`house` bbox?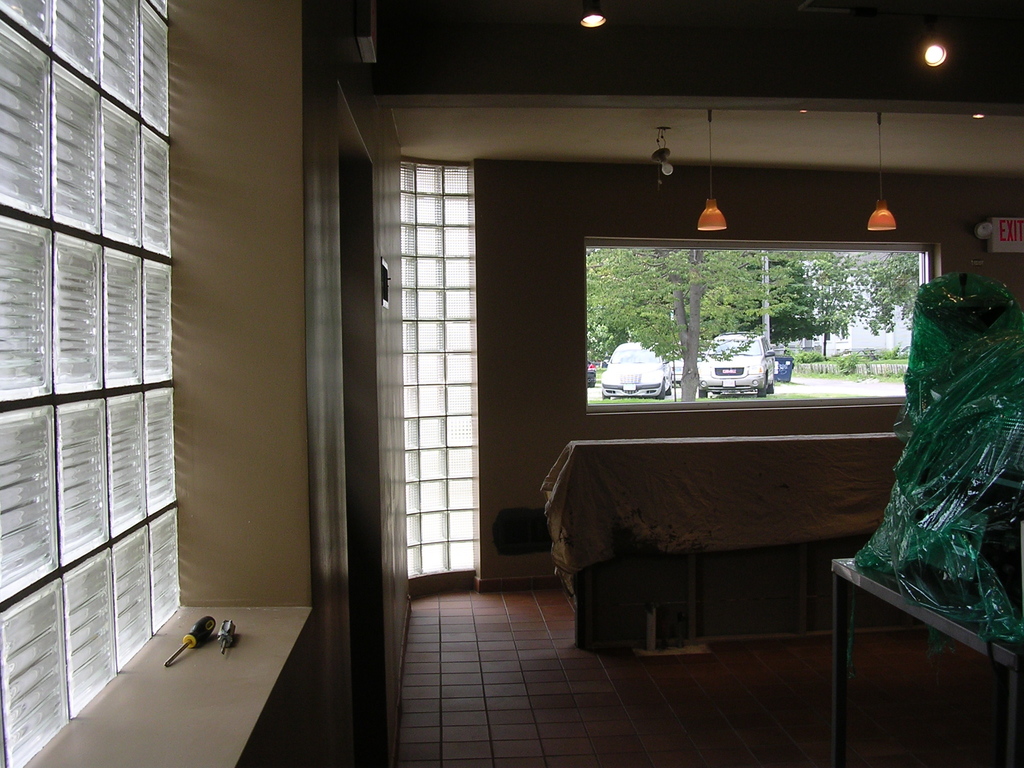
<region>129, 45, 1023, 735</region>
